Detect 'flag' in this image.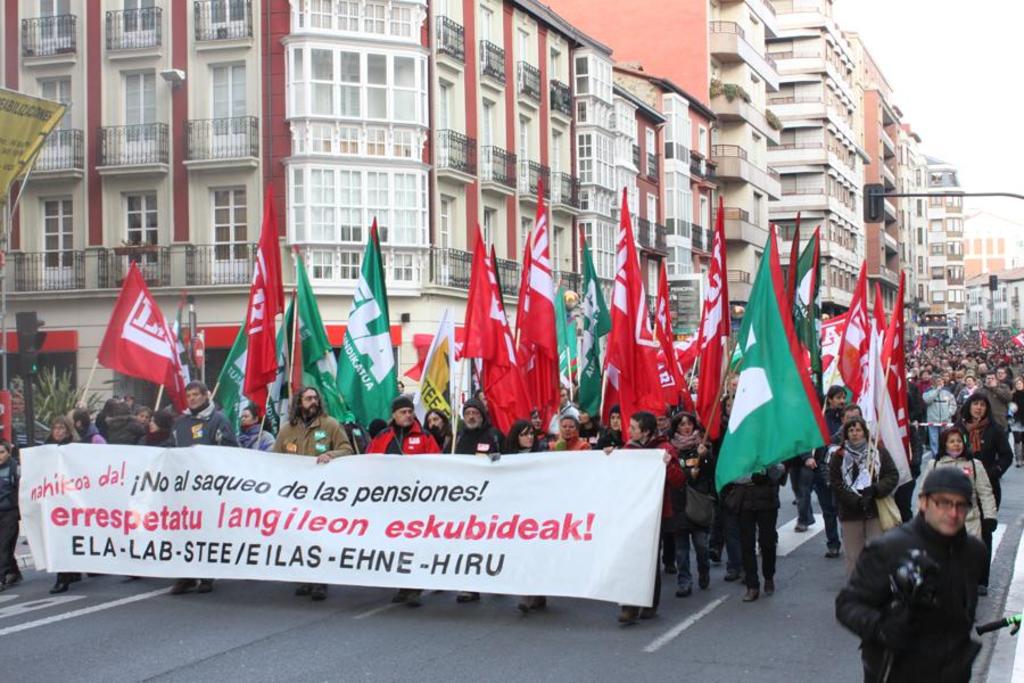
Detection: x1=331, y1=214, x2=407, y2=423.
